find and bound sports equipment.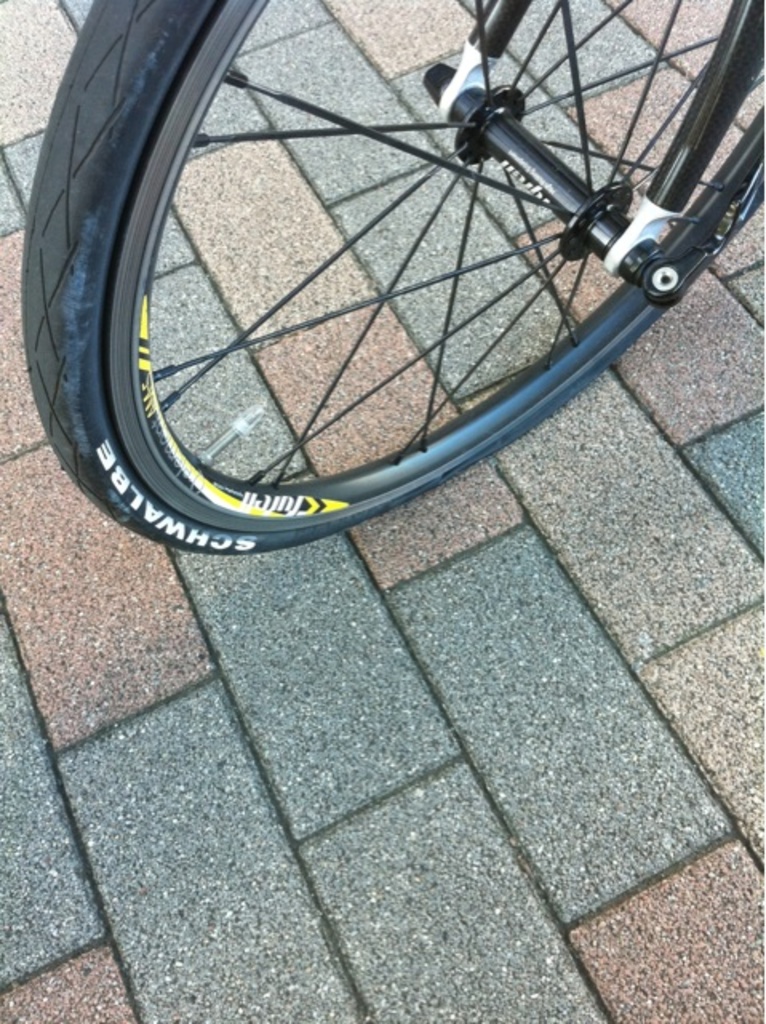
Bound: left=18, top=0, right=764, bottom=552.
